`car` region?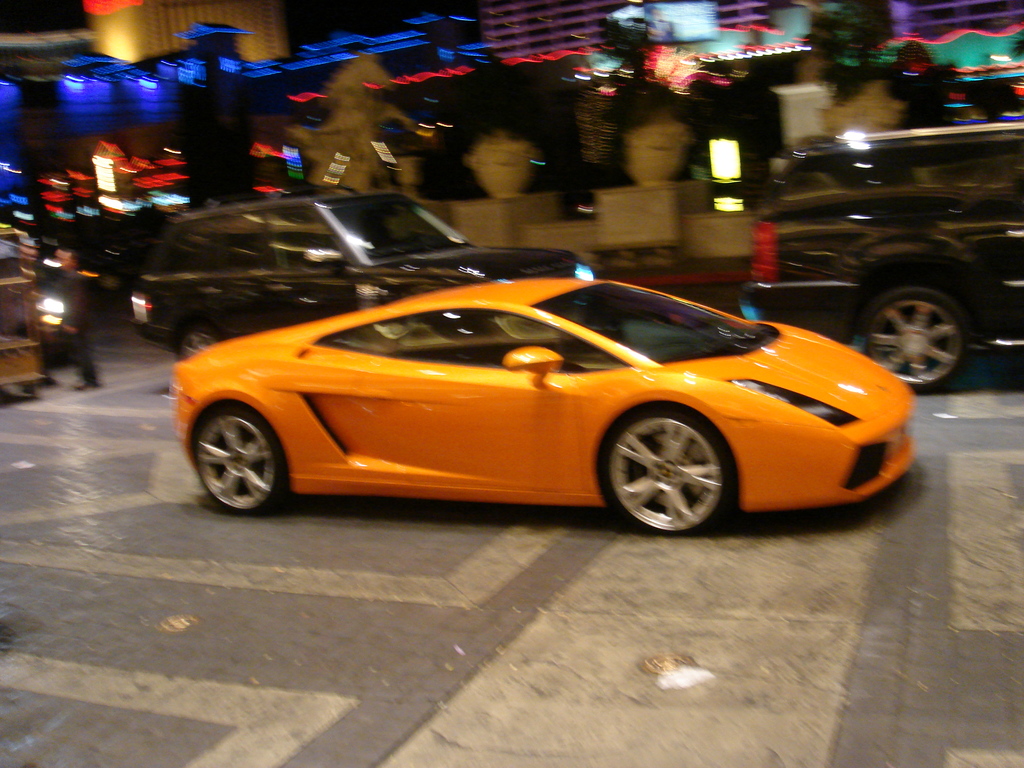
[left=124, top=196, right=598, bottom=360]
